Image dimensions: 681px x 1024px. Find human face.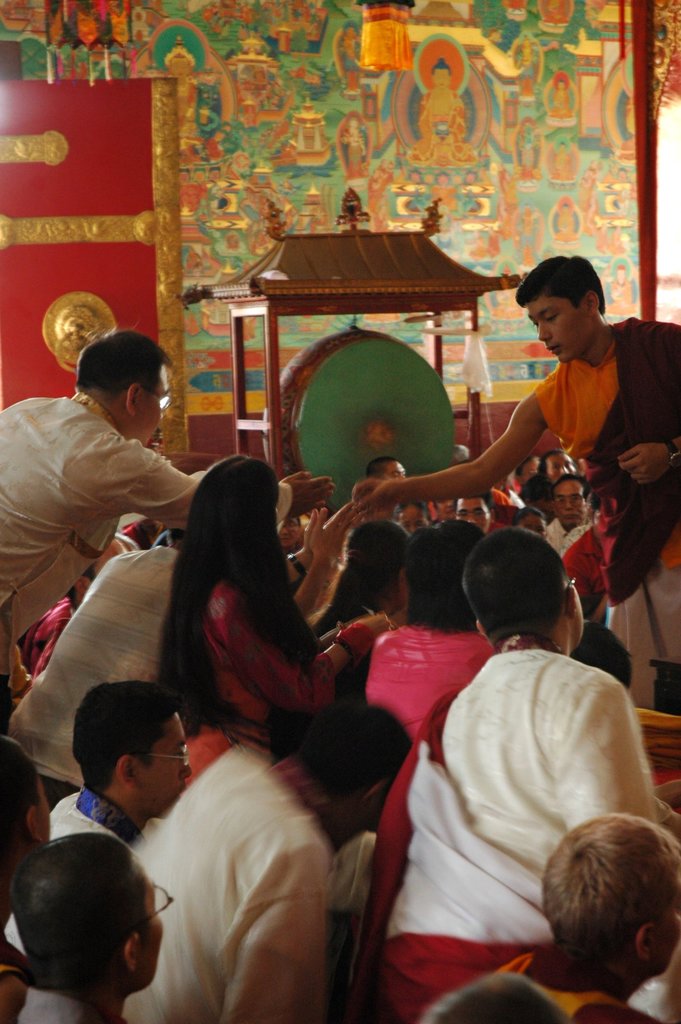
(148, 876, 167, 986).
